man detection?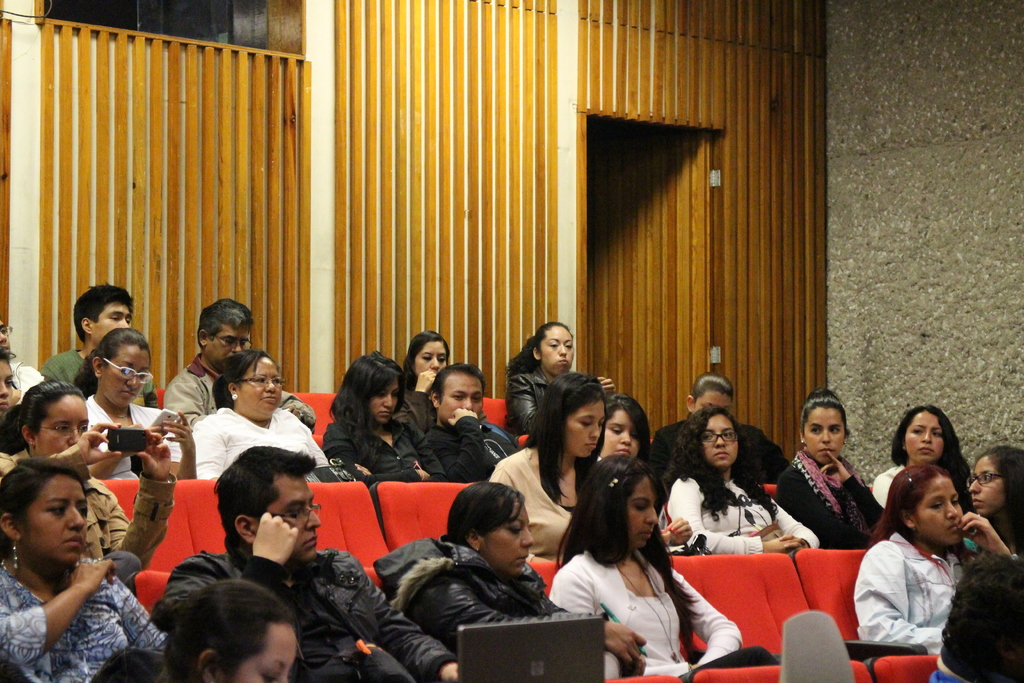
162 299 317 444
